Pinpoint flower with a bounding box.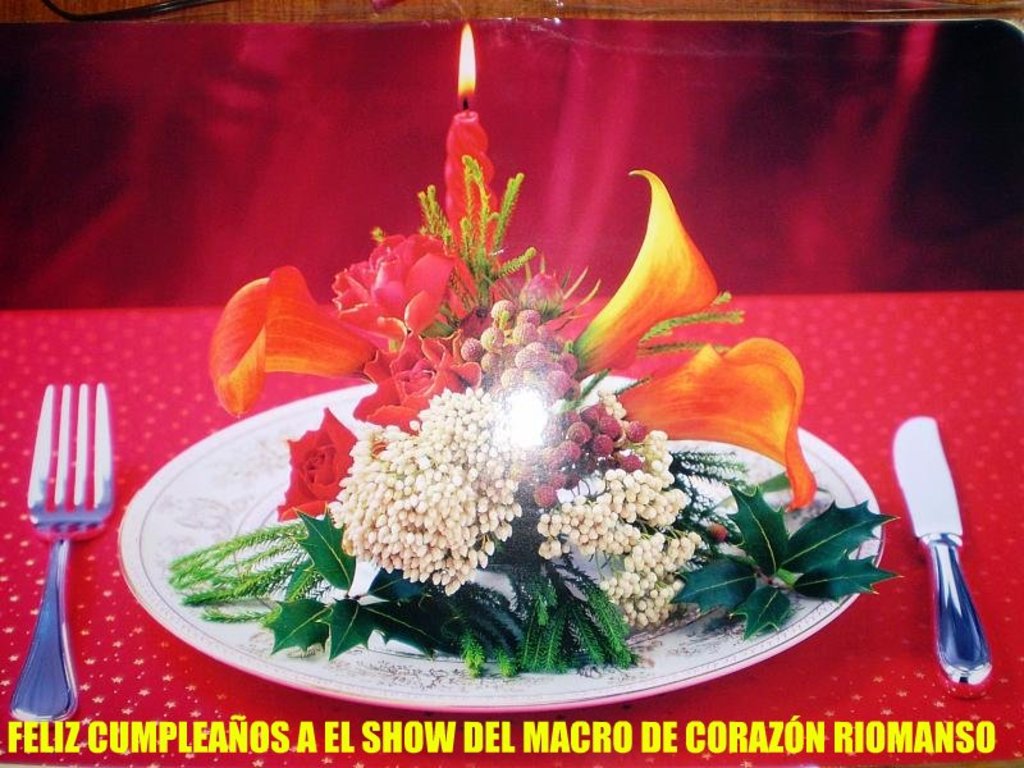
Rect(278, 407, 369, 524).
